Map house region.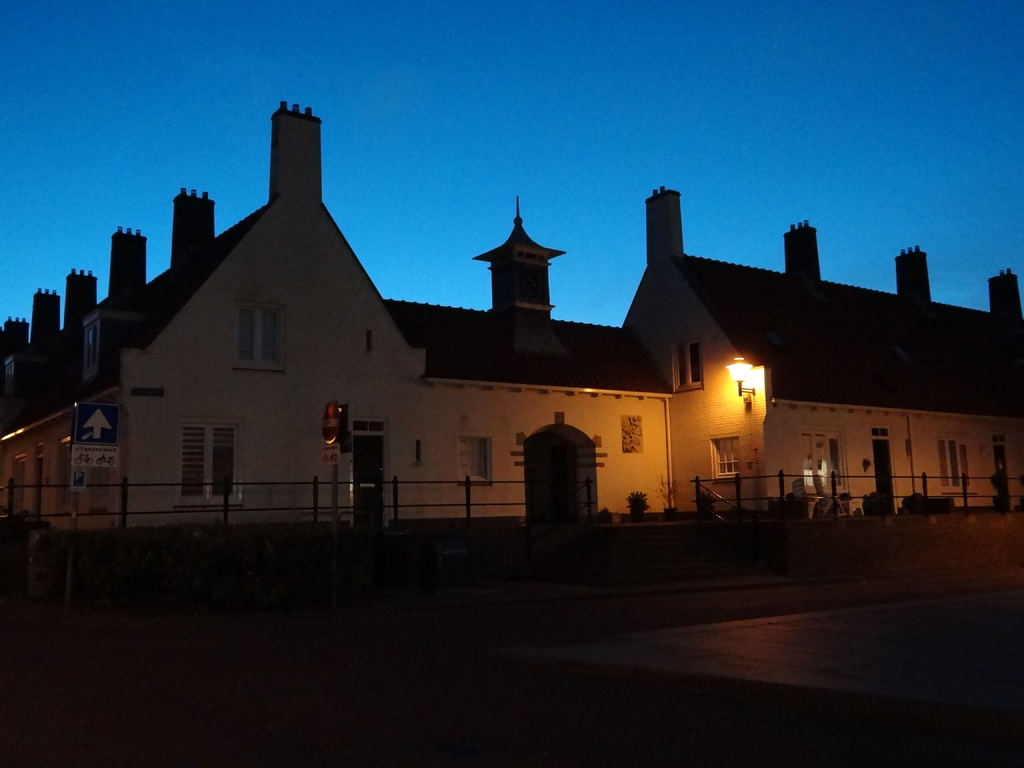
Mapped to left=0, top=92, right=676, bottom=539.
